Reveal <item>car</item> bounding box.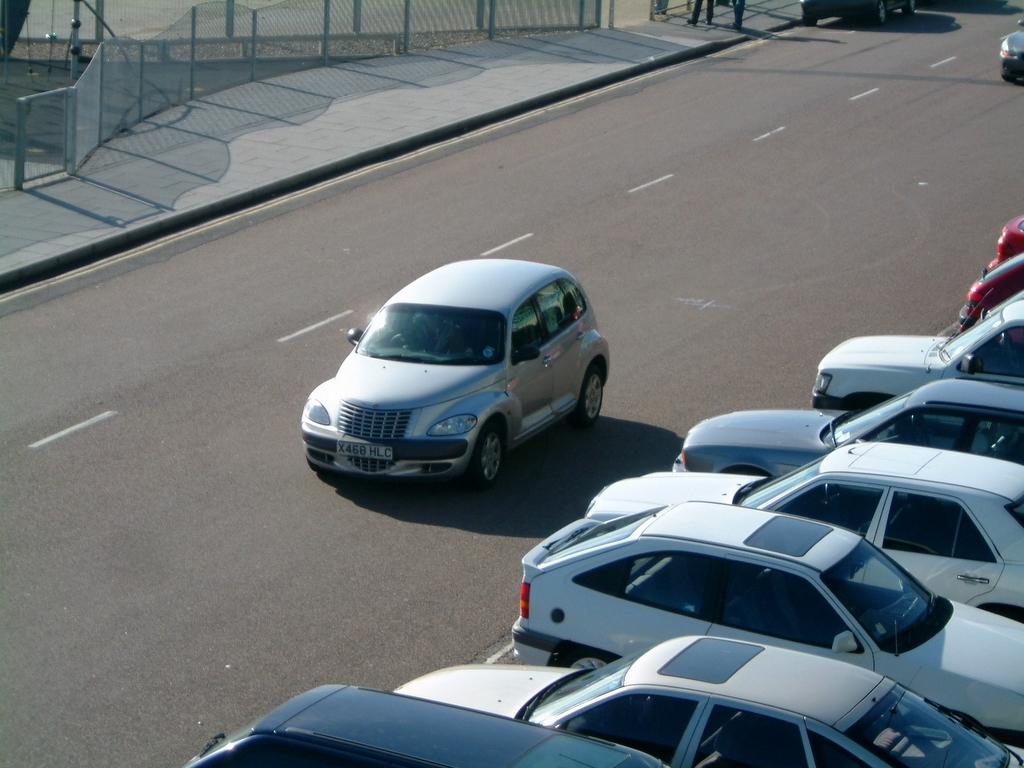
Revealed: x1=302, y1=264, x2=614, y2=490.
